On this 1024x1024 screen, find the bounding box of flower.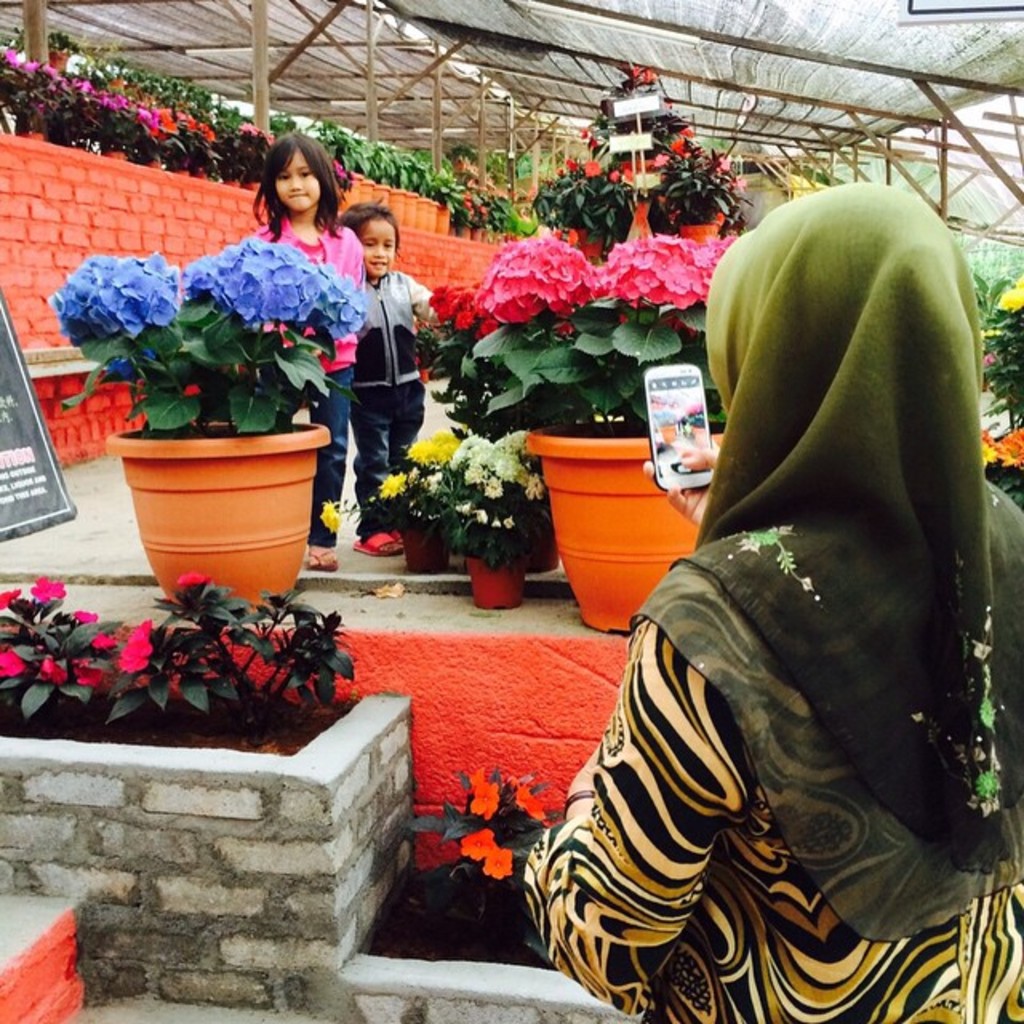
Bounding box: [37, 653, 70, 683].
